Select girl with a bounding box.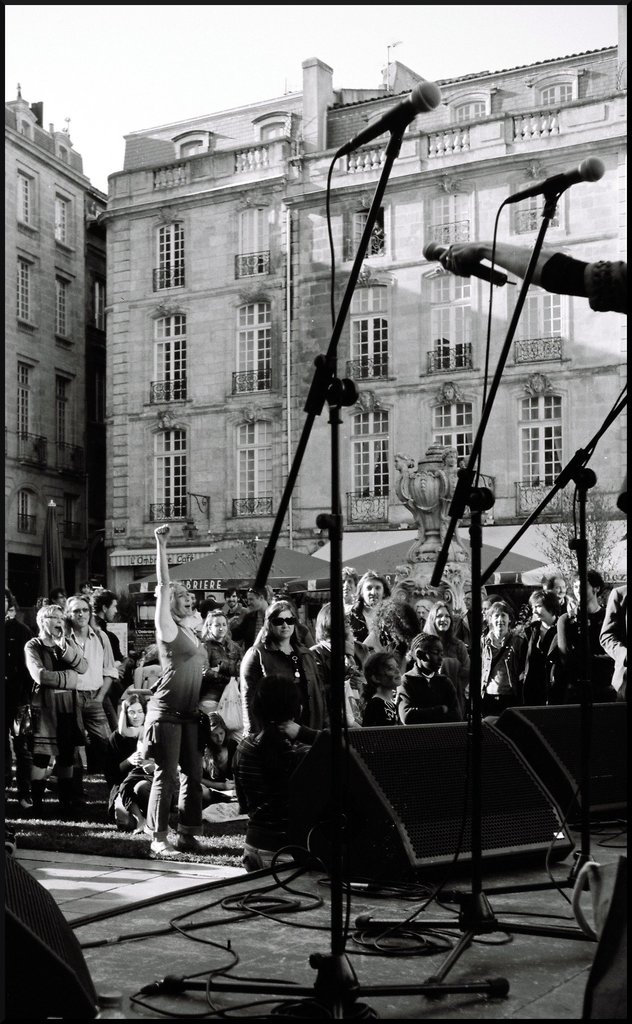
363, 652, 403, 729.
